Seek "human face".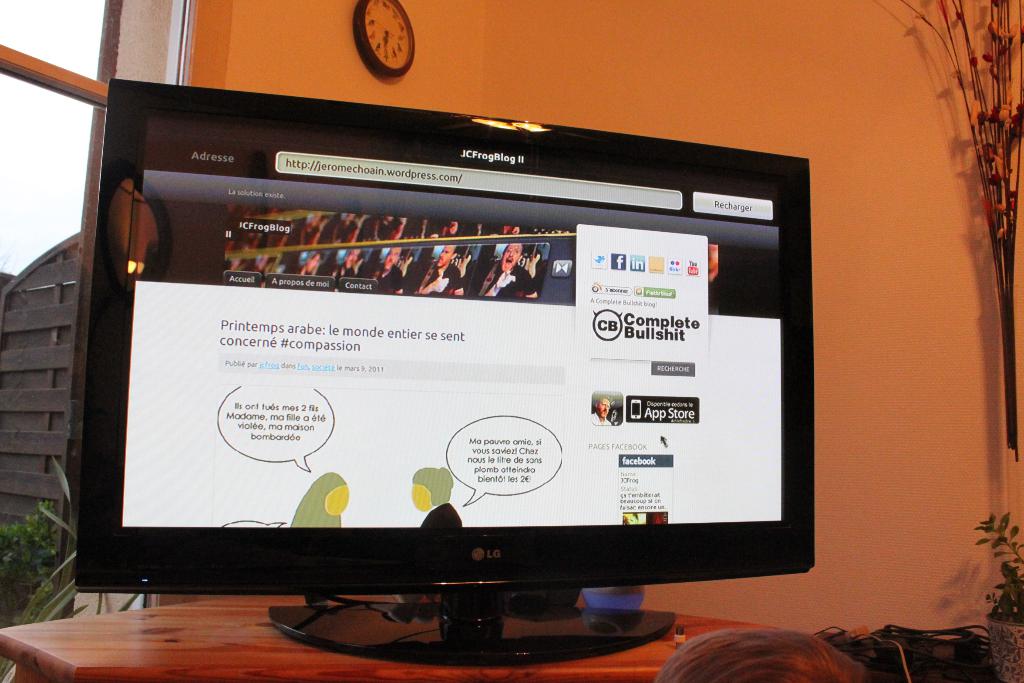
348,250,356,268.
